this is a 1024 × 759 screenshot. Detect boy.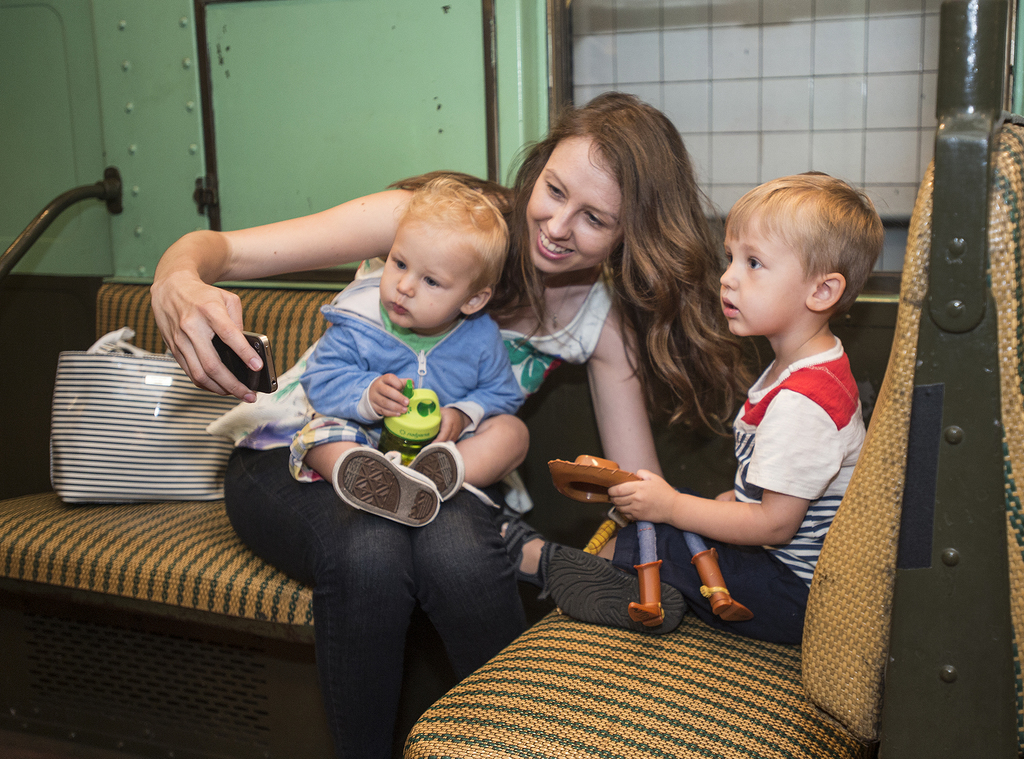
x1=280, y1=182, x2=538, y2=527.
